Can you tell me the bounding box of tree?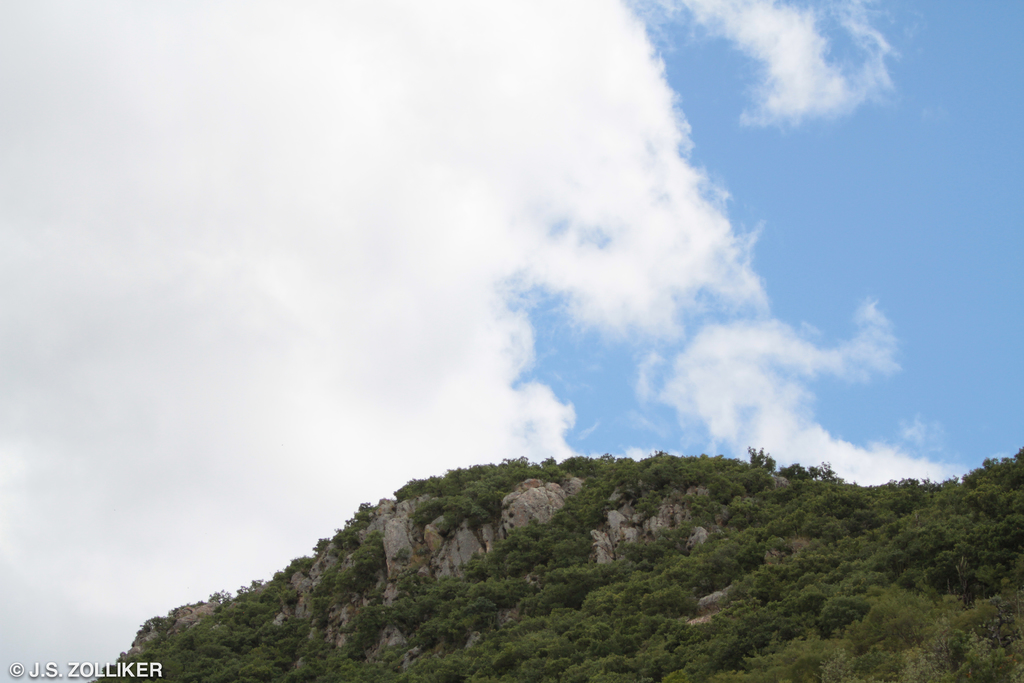
750,447,776,470.
